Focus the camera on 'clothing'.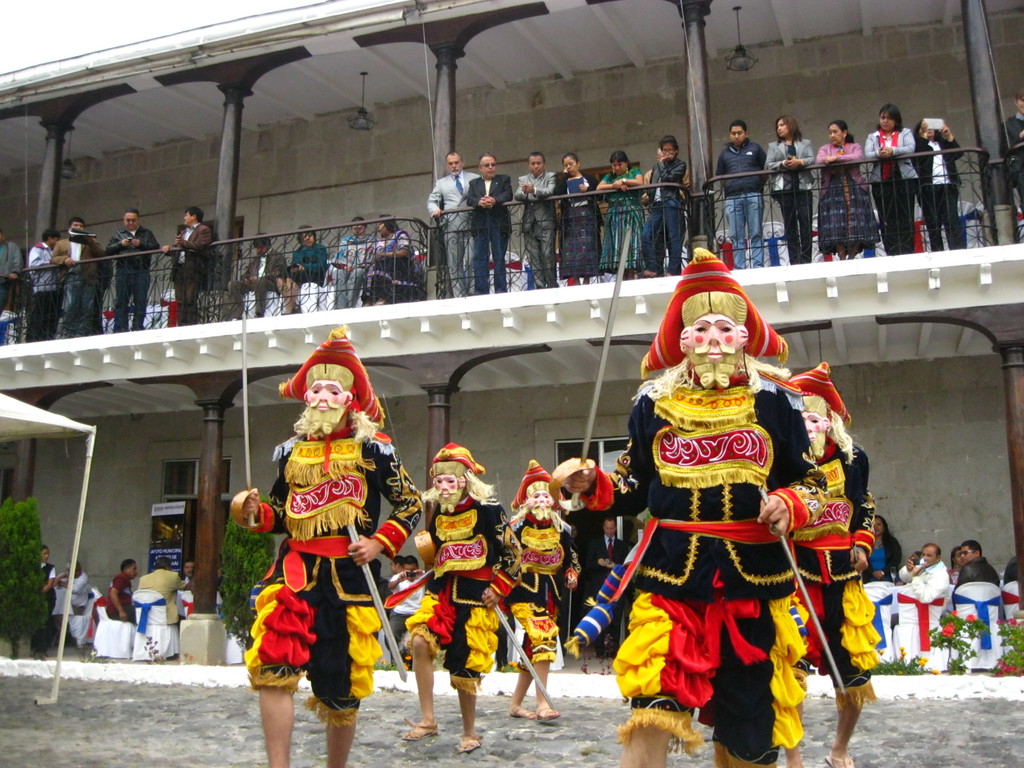
Focus region: box(467, 172, 513, 289).
